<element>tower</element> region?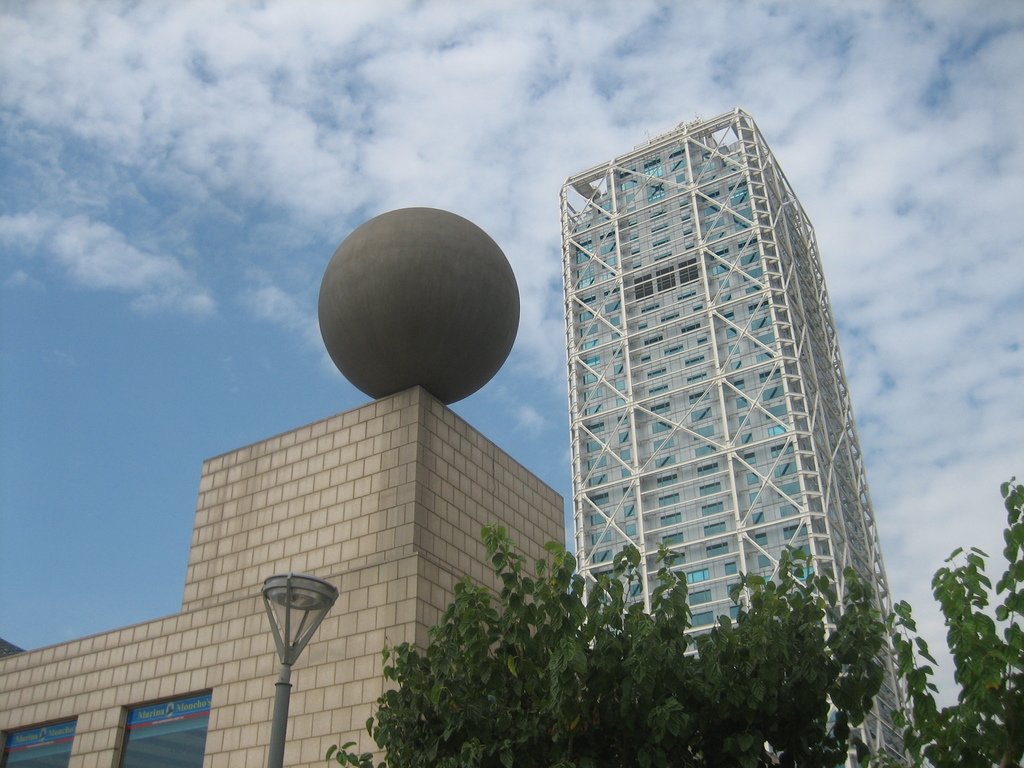
left=525, top=81, right=907, bottom=680
